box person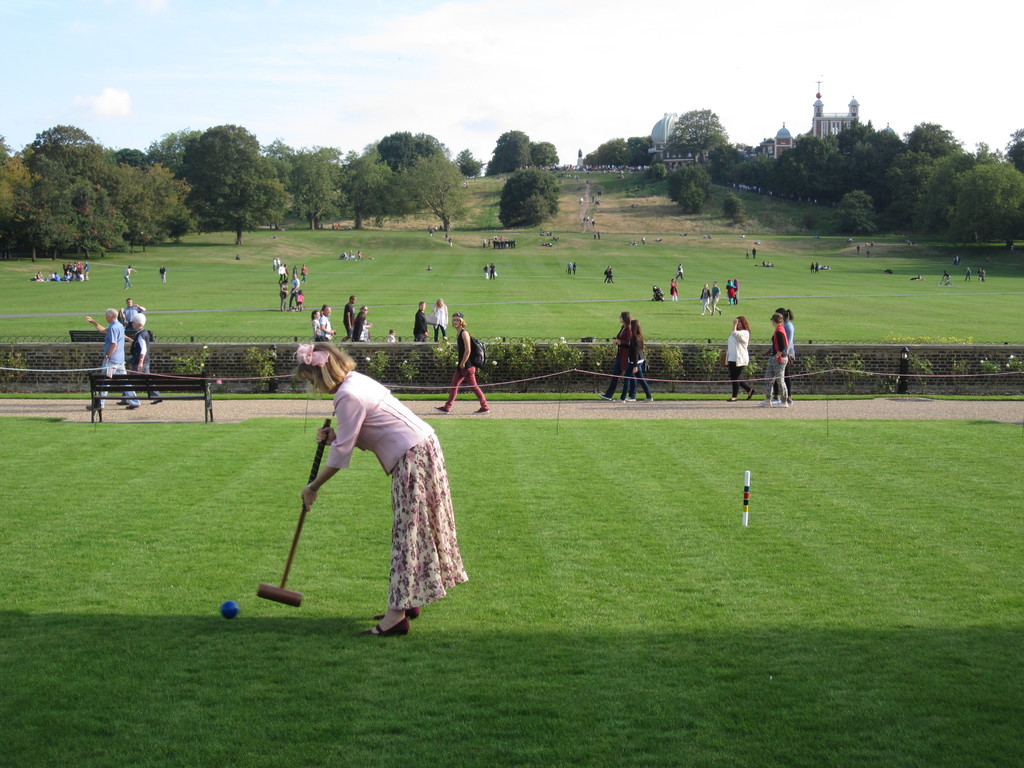
l=941, t=271, r=950, b=284
